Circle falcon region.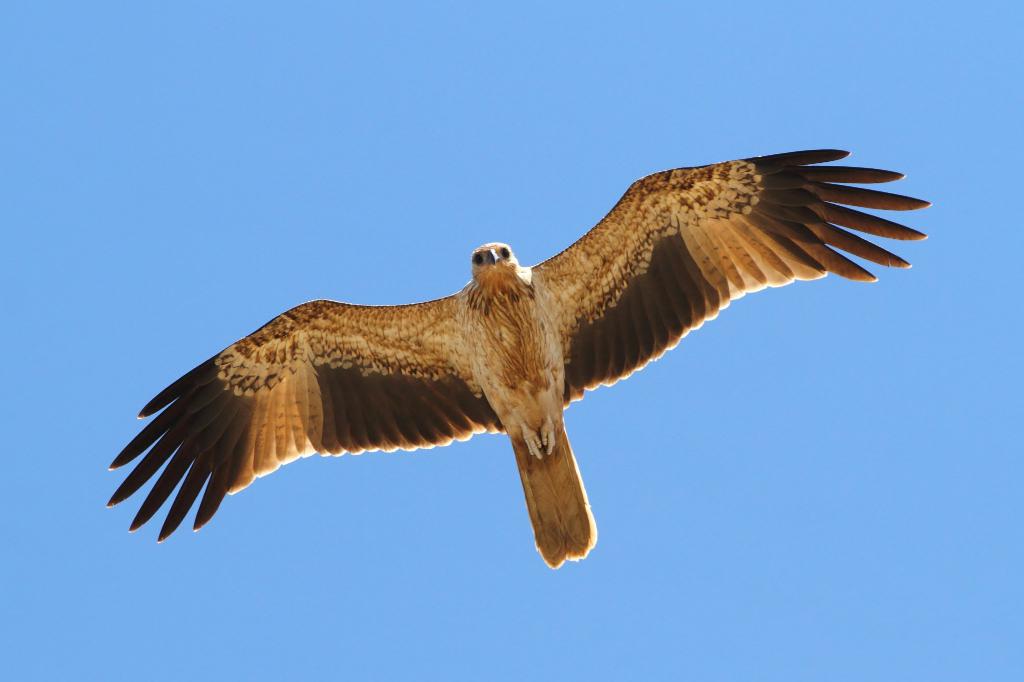
Region: [104,143,934,576].
